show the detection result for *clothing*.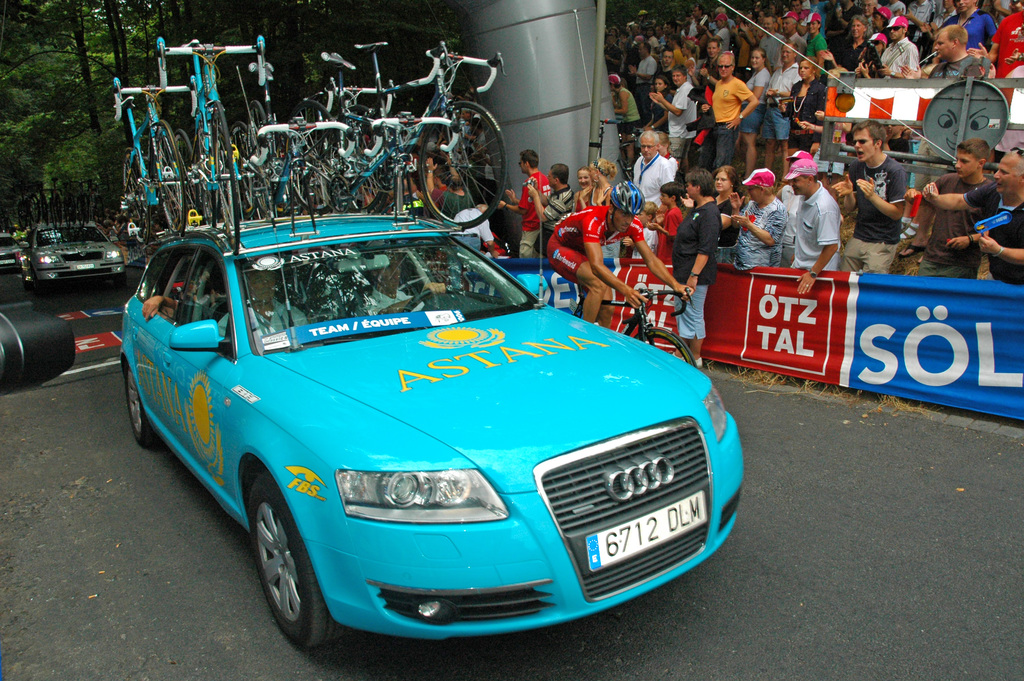
bbox=[781, 74, 827, 151].
